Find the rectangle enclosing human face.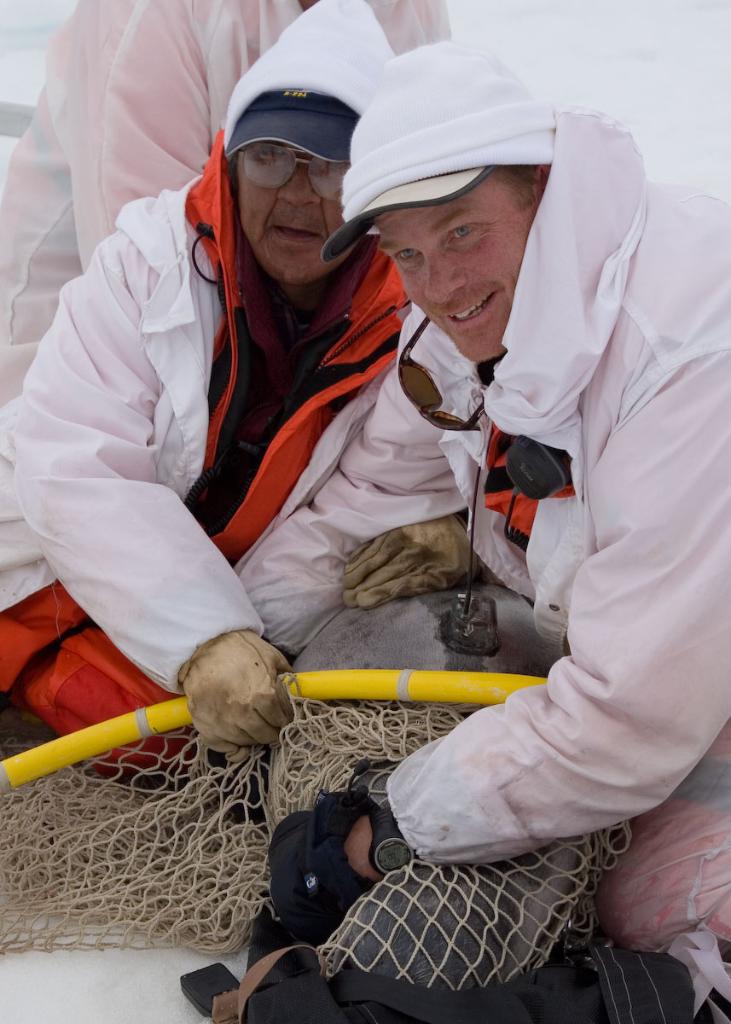
(235,144,356,276).
